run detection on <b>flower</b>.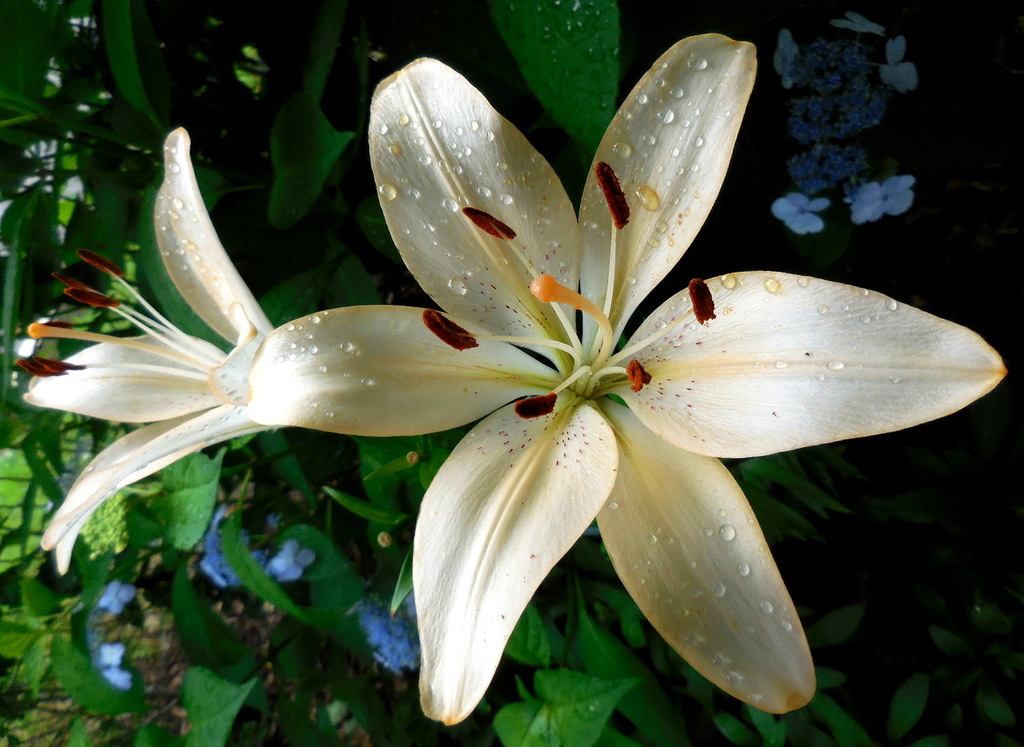
Result: [850, 176, 913, 227].
